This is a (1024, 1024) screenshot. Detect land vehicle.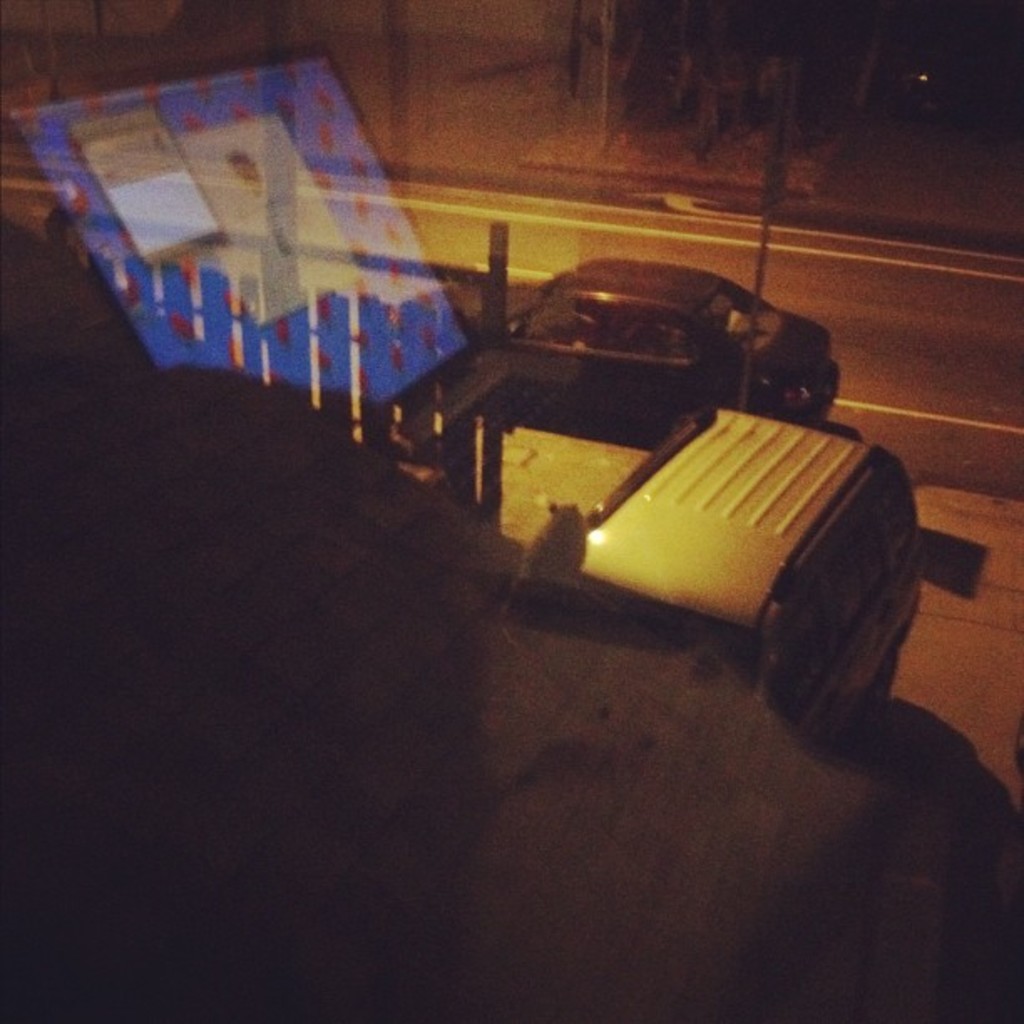
556,398,930,745.
